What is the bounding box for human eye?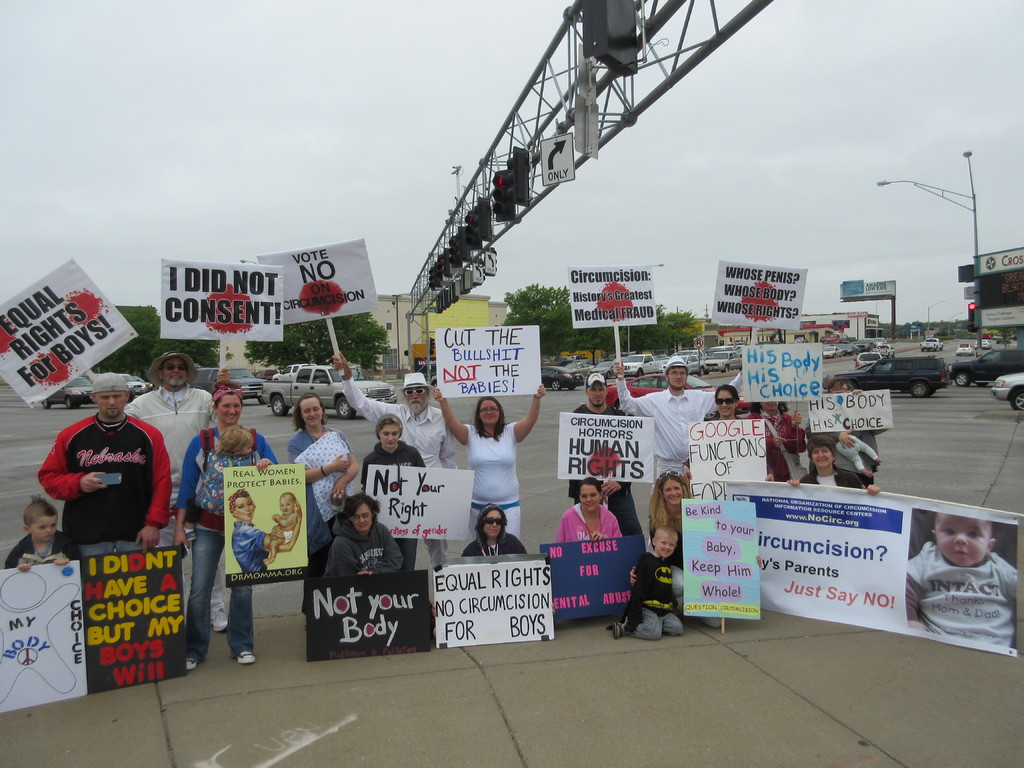
l=393, t=431, r=398, b=436.
